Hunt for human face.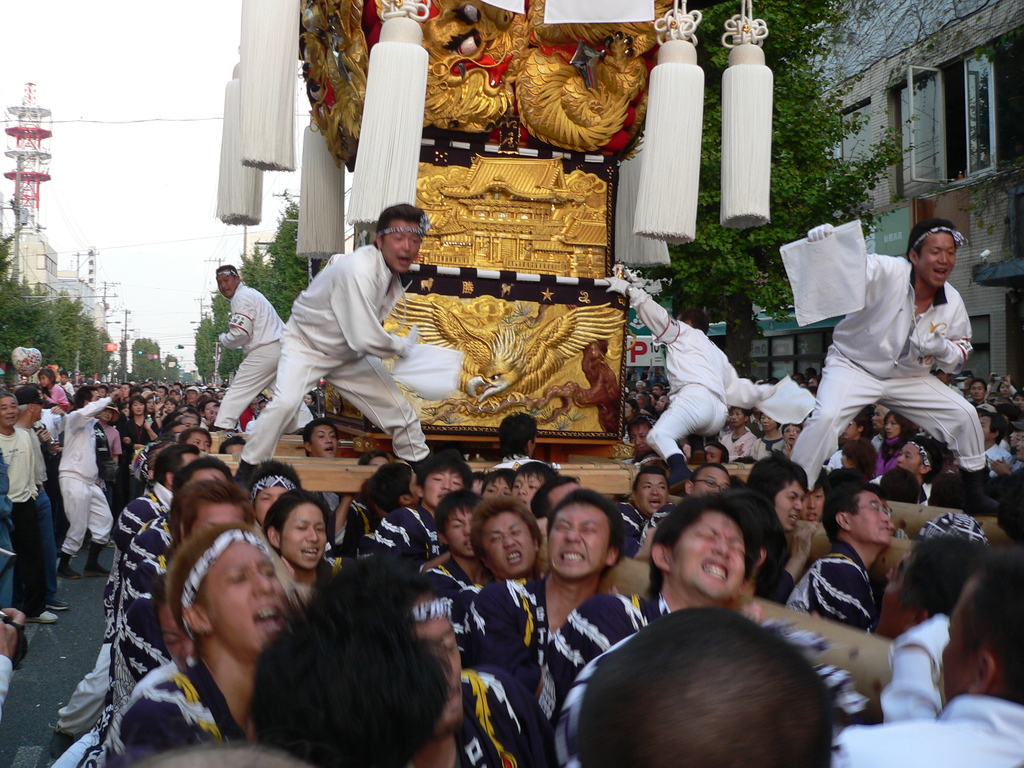
Hunted down at rect(39, 376, 49, 388).
